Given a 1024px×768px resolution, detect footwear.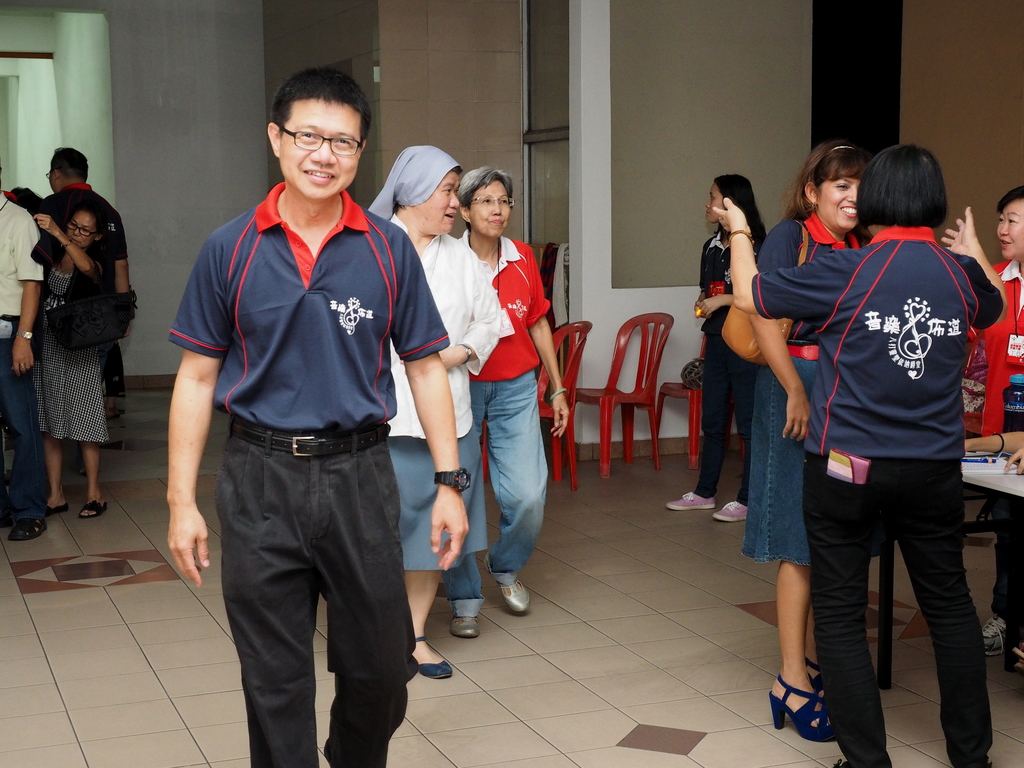
450:617:481:642.
